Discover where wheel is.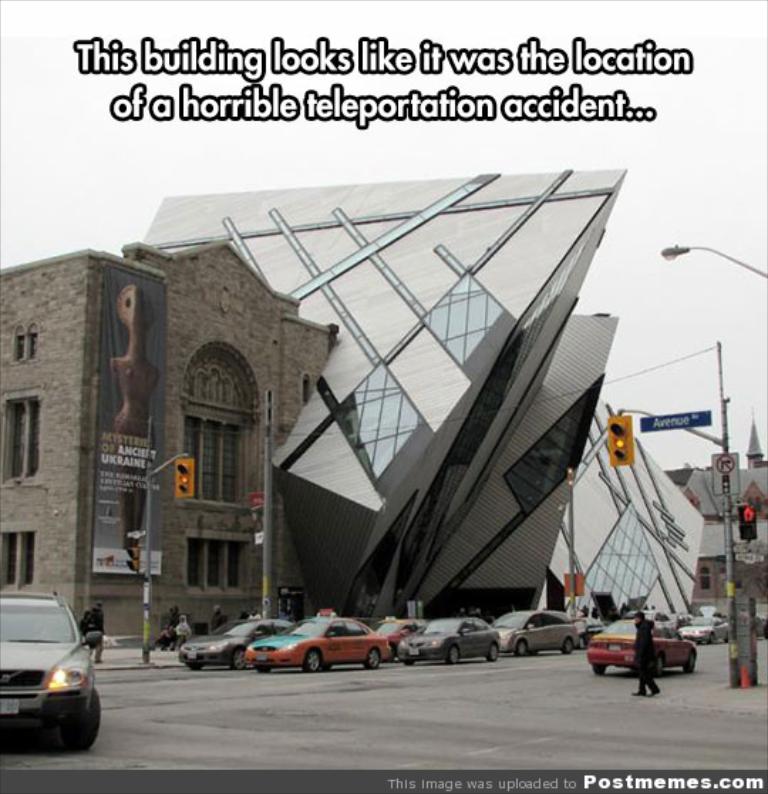
Discovered at bbox=[710, 635, 717, 646].
